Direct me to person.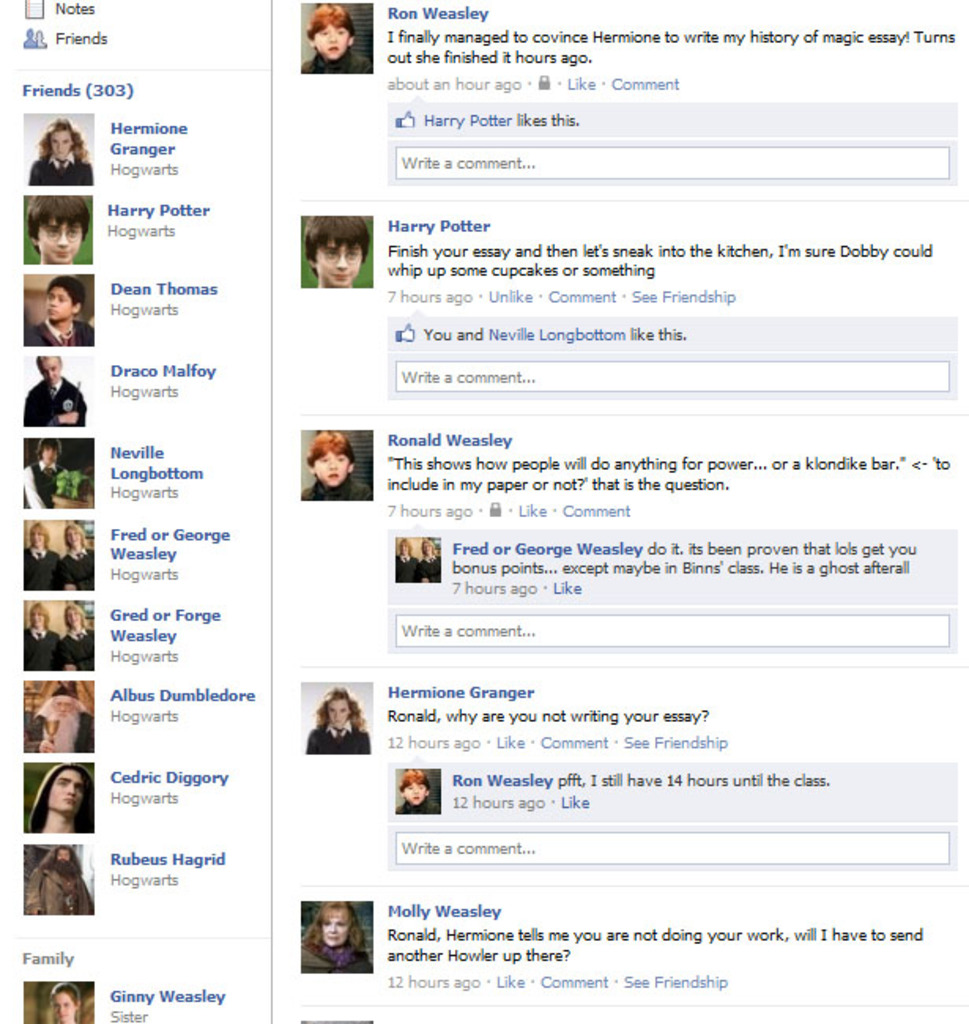
Direction: bbox=[301, 906, 364, 985].
